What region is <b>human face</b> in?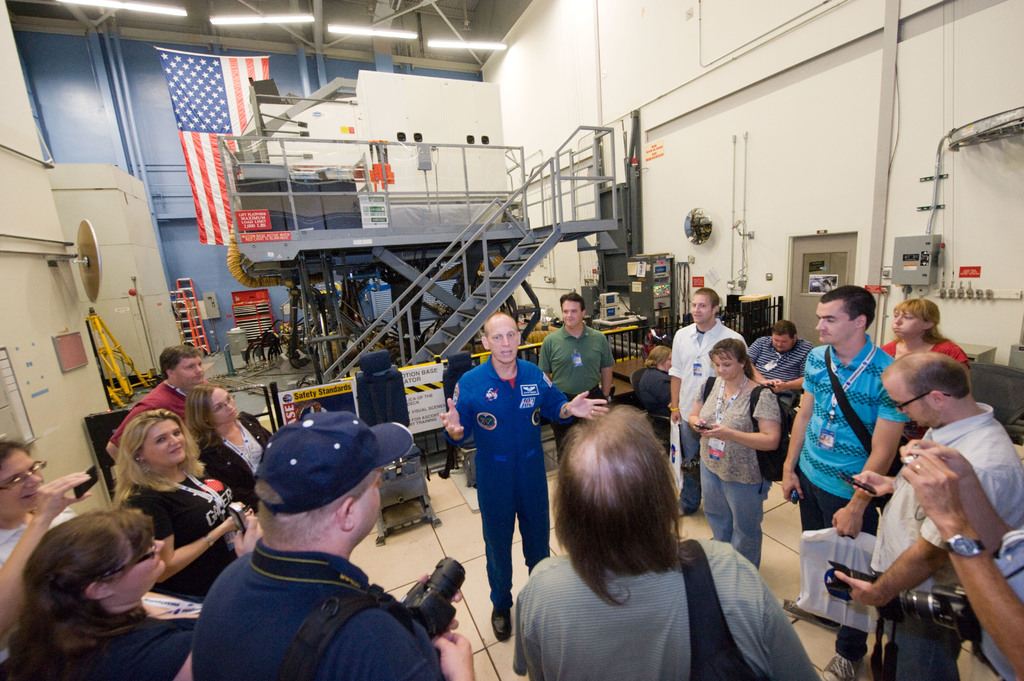
(left=490, top=324, right=516, bottom=362).
